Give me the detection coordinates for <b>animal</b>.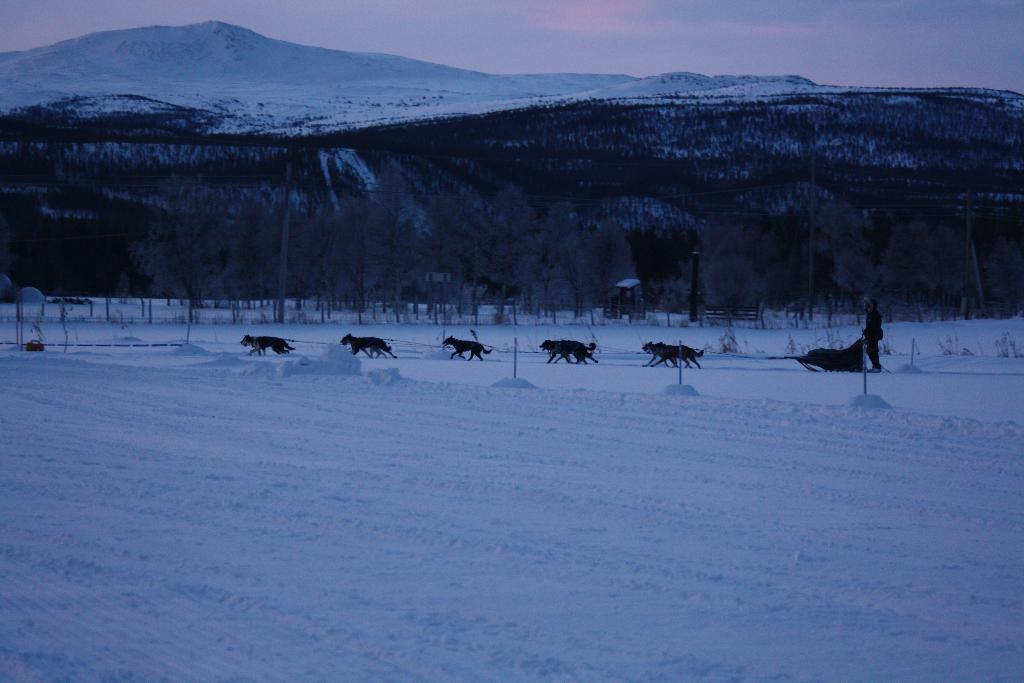
[237, 336, 295, 355].
